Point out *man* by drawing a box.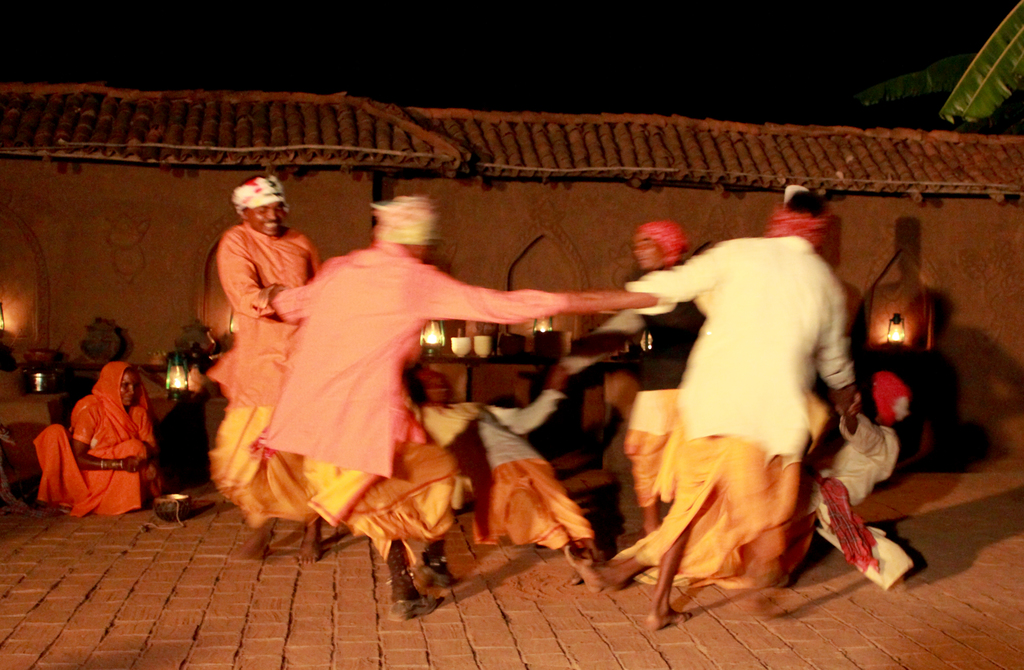
pyautogui.locateOnScreen(563, 370, 911, 592).
